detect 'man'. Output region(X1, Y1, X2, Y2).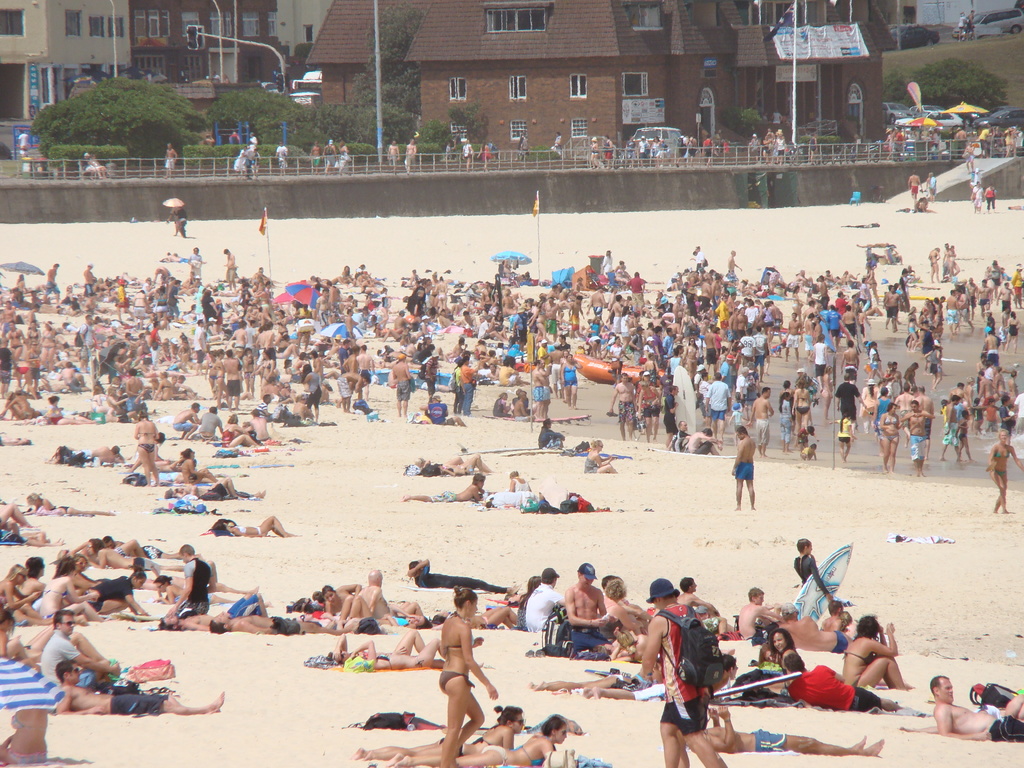
region(336, 340, 349, 374).
